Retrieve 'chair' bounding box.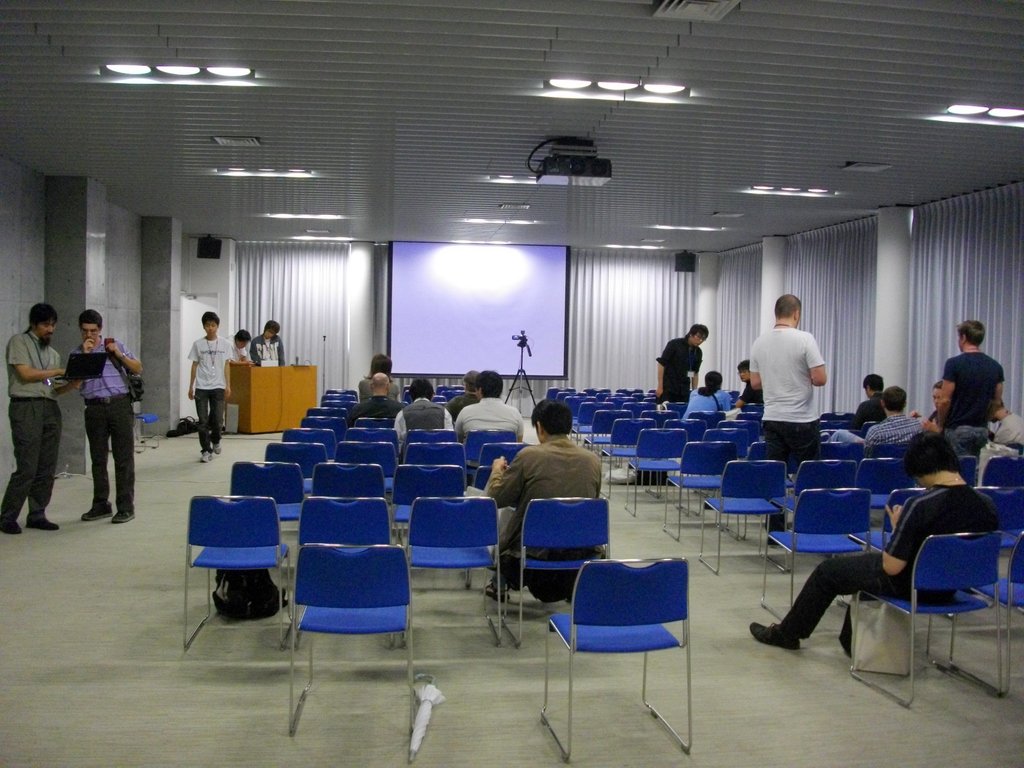
Bounding box: [x1=308, y1=464, x2=387, y2=500].
